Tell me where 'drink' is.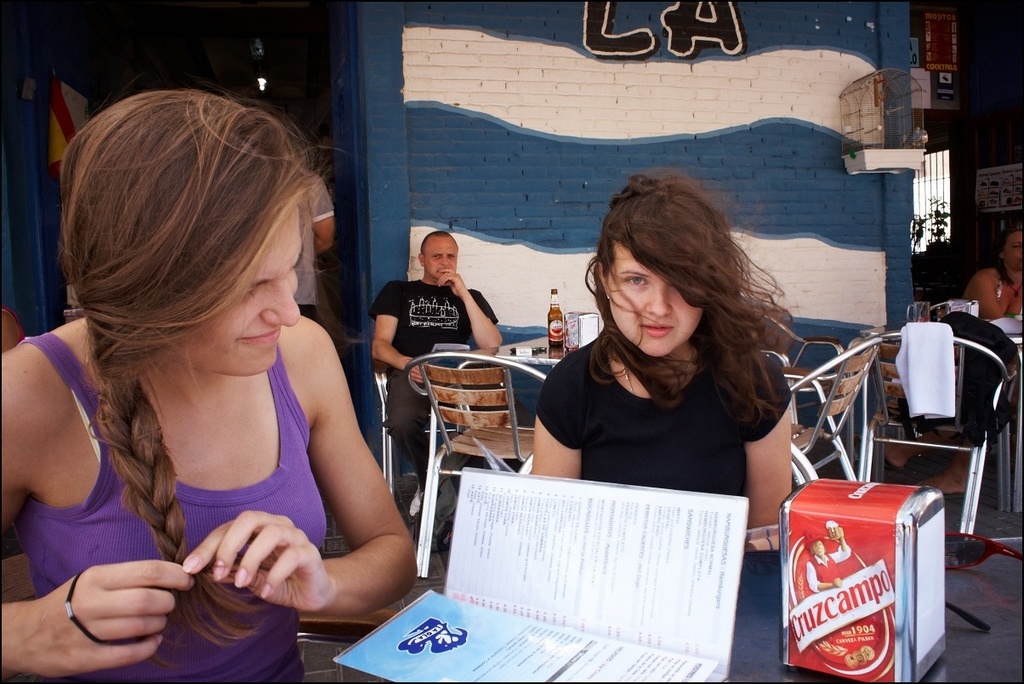
'drink' is at [x1=546, y1=308, x2=564, y2=352].
